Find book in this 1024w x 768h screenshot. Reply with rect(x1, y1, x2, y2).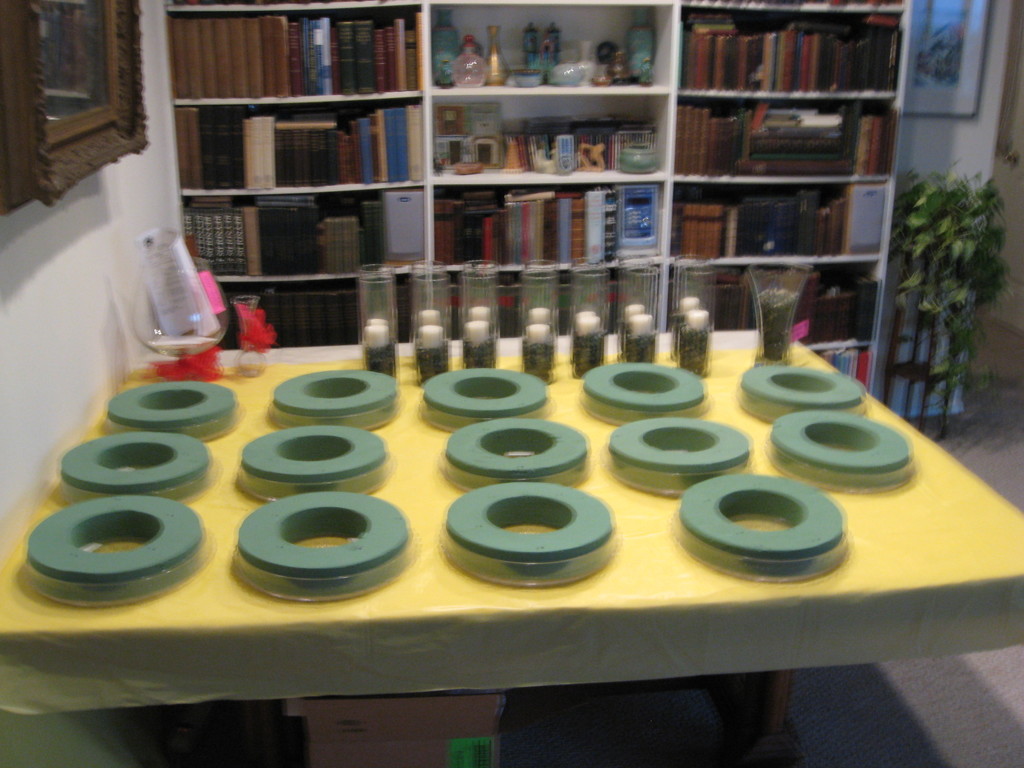
rect(273, 17, 288, 97).
